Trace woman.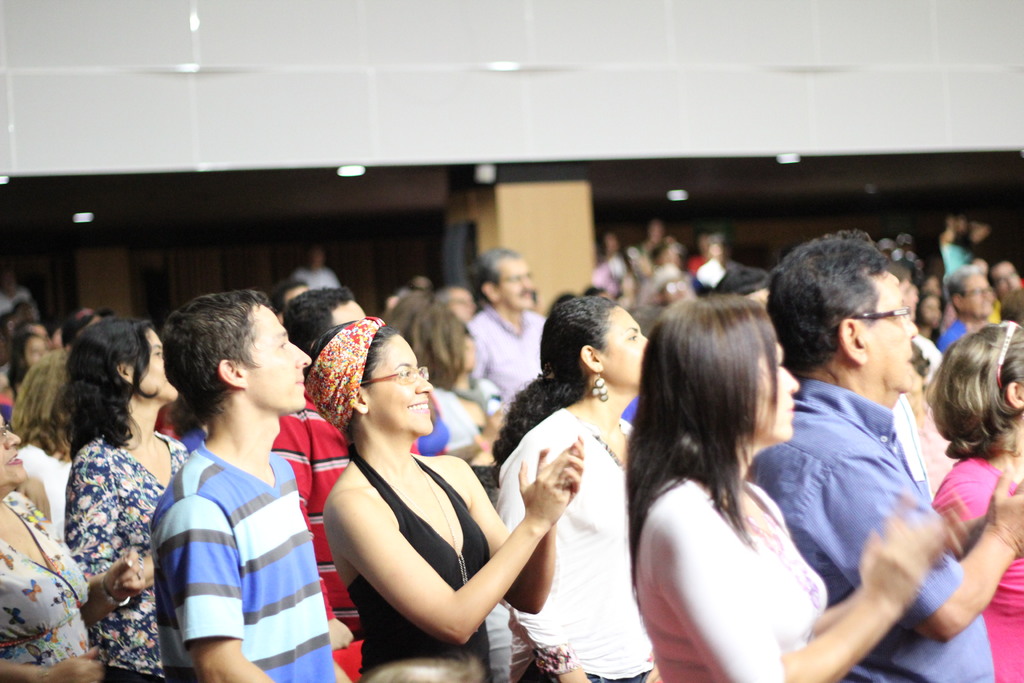
Traced to (left=54, top=308, right=194, bottom=682).
